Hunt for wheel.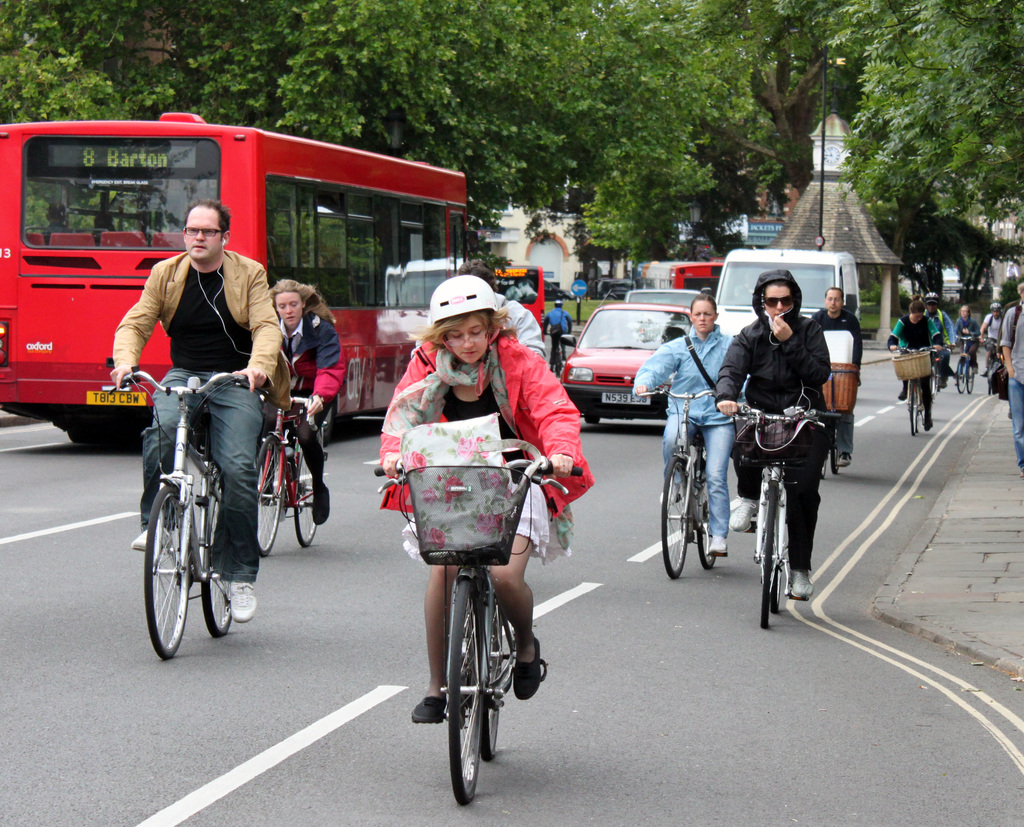
Hunted down at locate(587, 413, 604, 424).
